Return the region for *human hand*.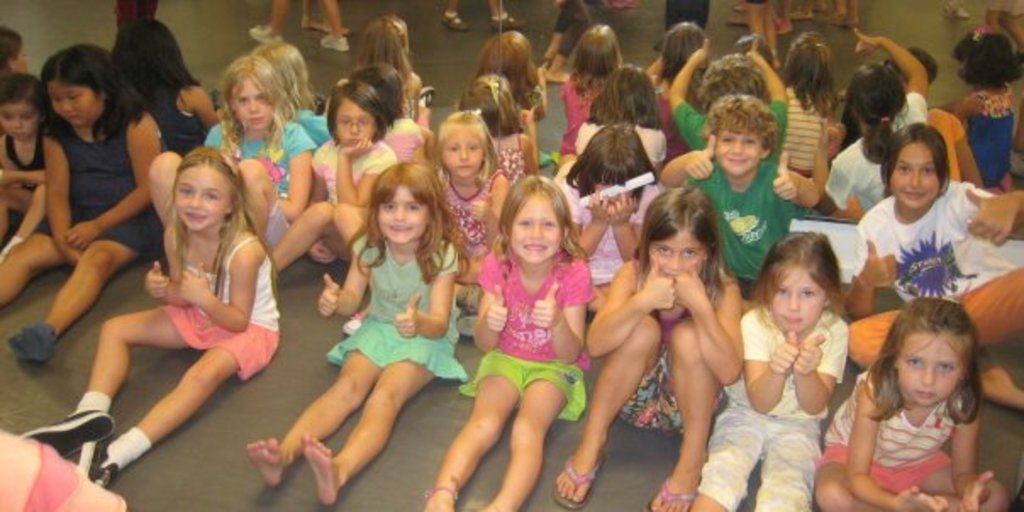
x1=607 y1=190 x2=639 y2=231.
